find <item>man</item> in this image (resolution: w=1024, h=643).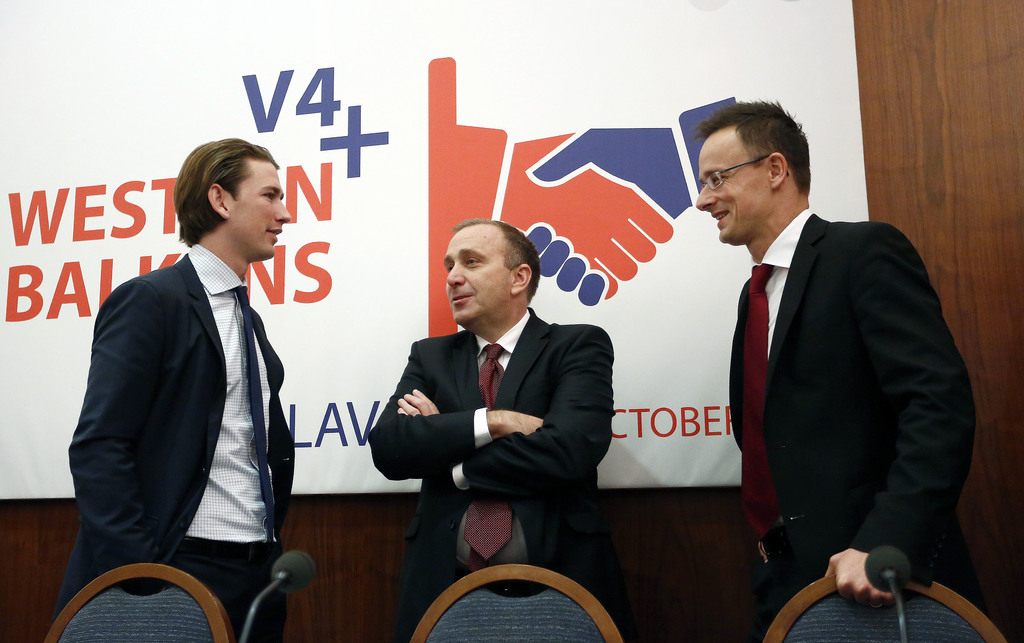
(left=695, top=98, right=990, bottom=642).
